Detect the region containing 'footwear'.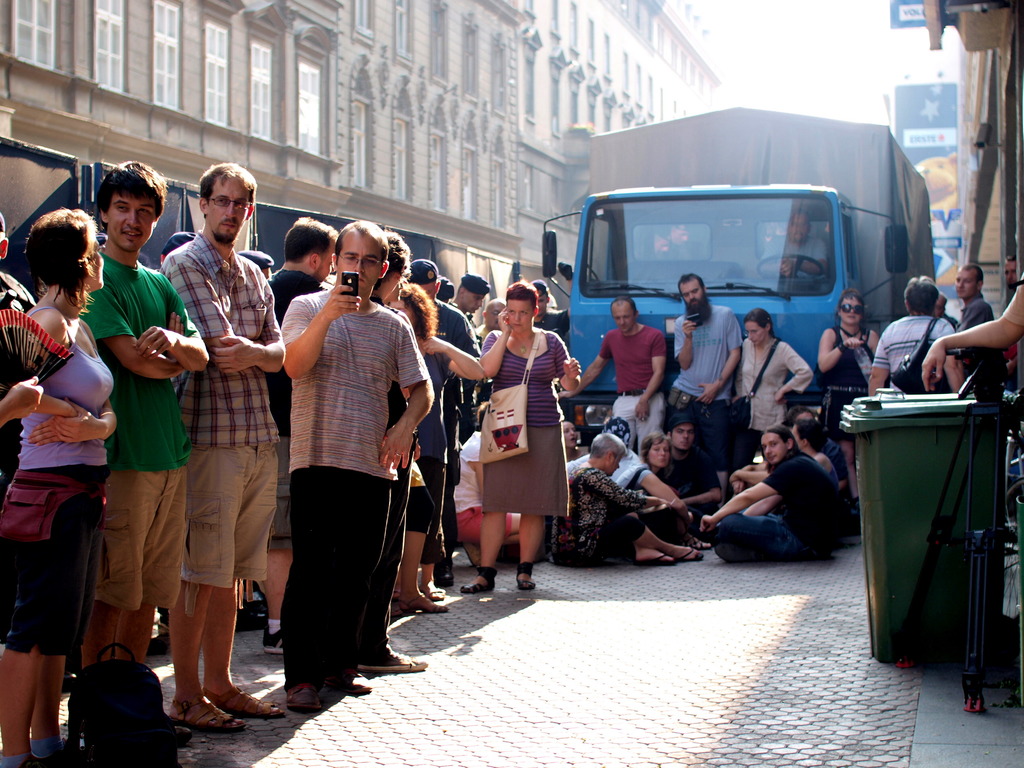
box=[175, 715, 192, 744].
